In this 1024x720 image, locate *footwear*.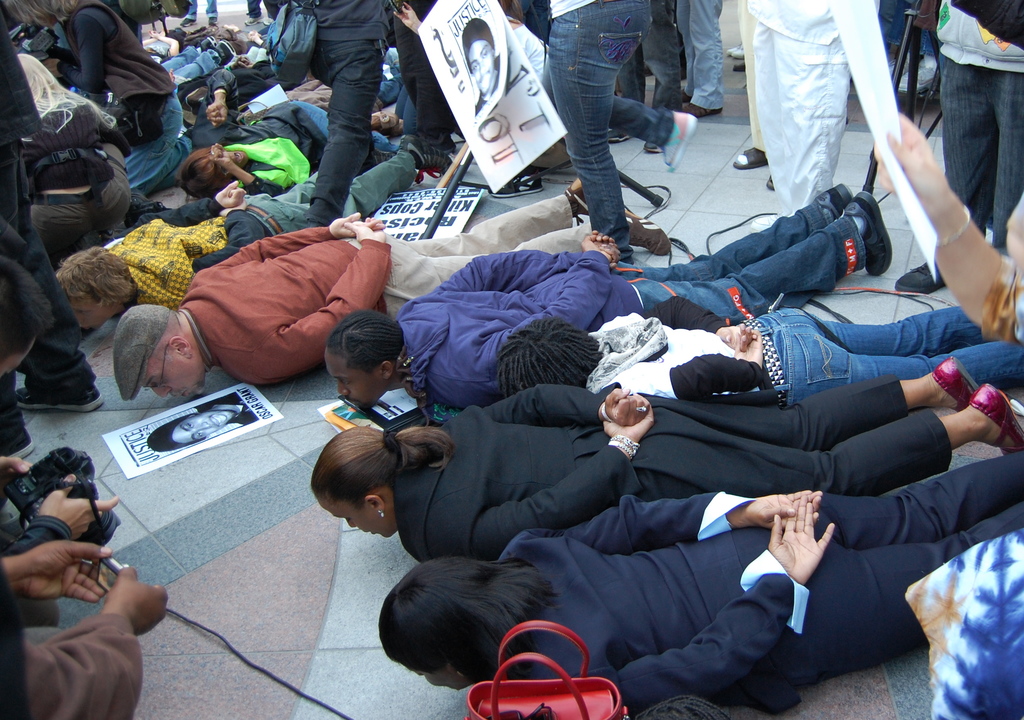
Bounding box: left=732, top=150, right=764, bottom=170.
